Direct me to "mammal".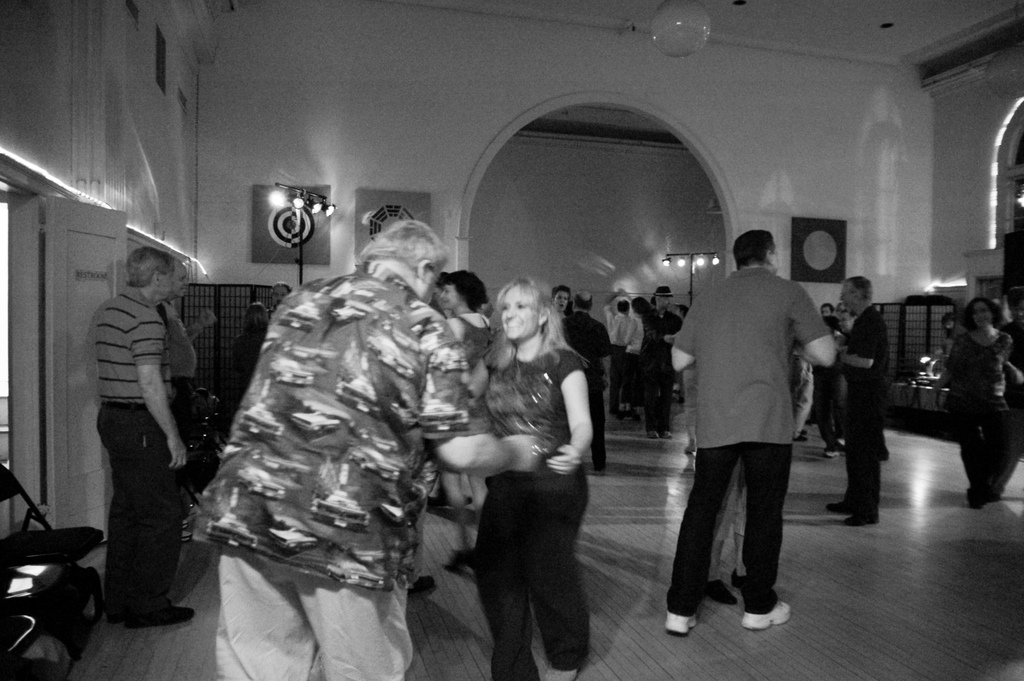
Direction: box=[665, 224, 836, 635].
